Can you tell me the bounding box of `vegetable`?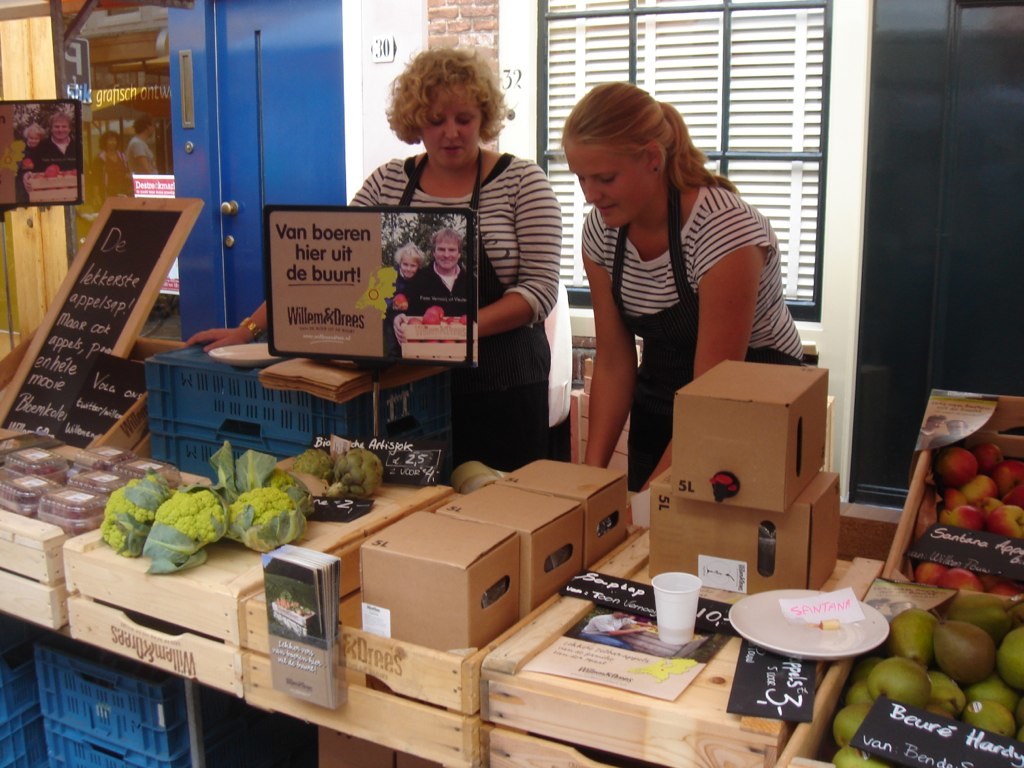
pyautogui.locateOnScreen(225, 483, 311, 551).
